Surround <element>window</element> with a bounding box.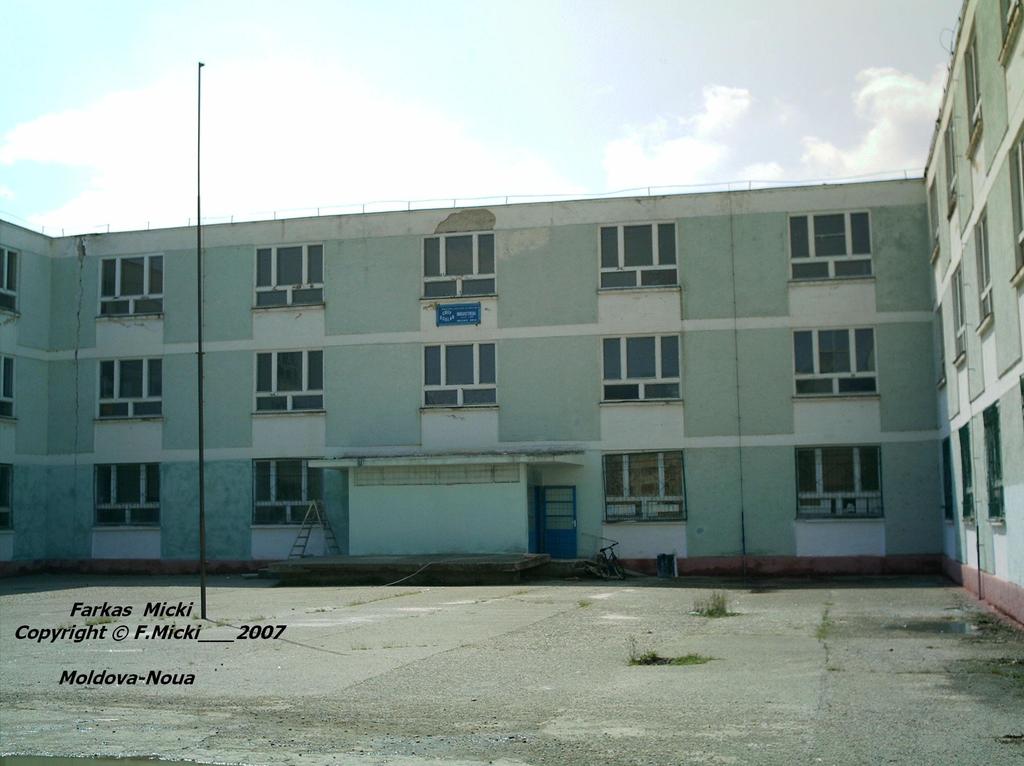
89,358,184,432.
